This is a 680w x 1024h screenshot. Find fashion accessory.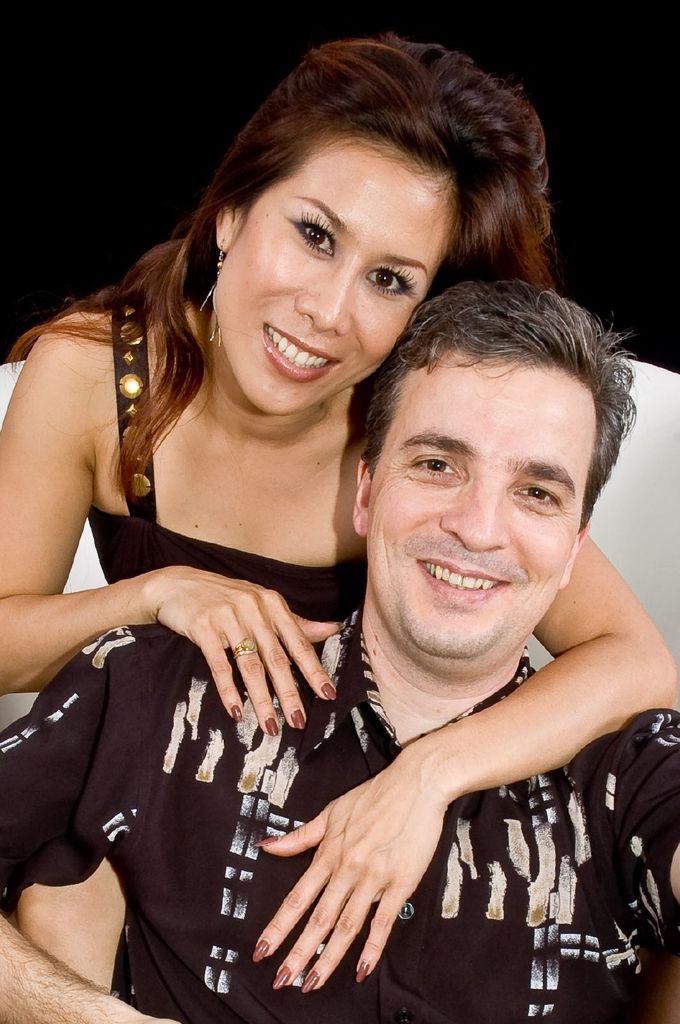
Bounding box: bbox=[226, 634, 261, 662].
